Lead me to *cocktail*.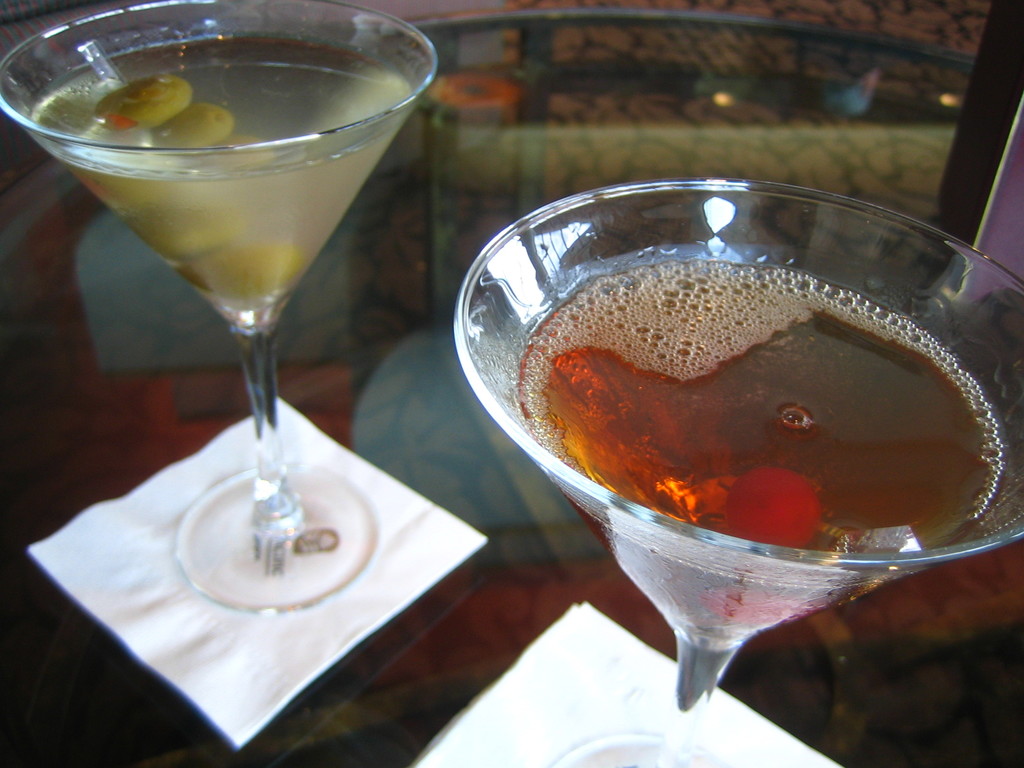
Lead to locate(458, 175, 1023, 767).
